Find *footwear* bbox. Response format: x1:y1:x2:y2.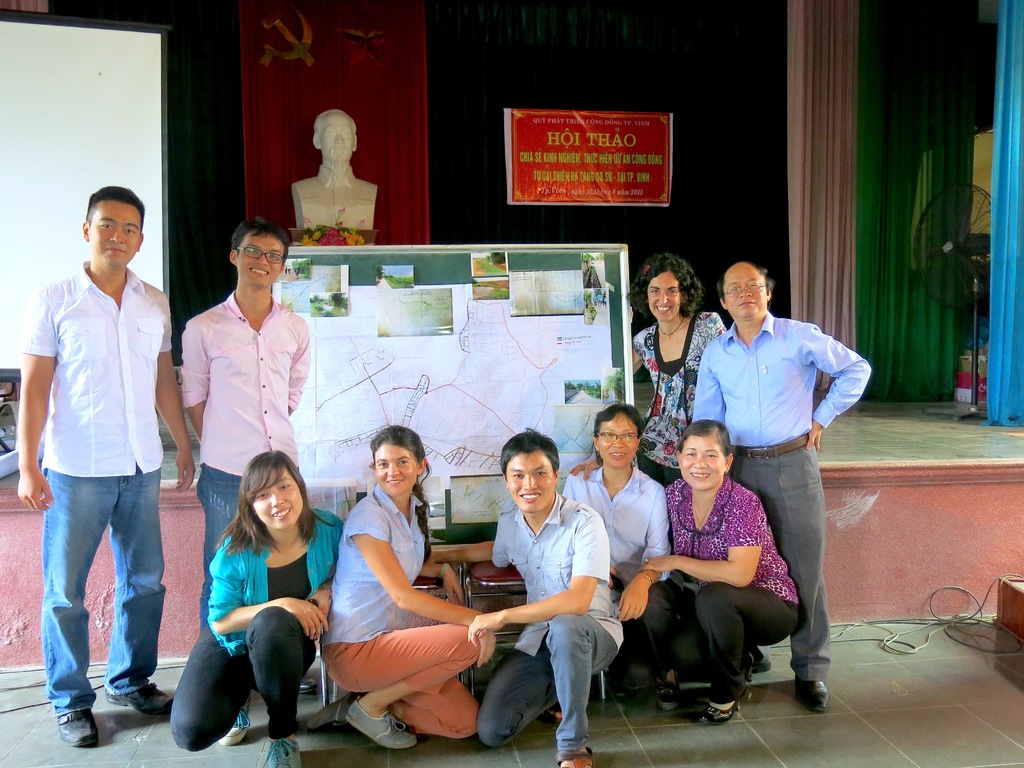
545:705:563:726.
